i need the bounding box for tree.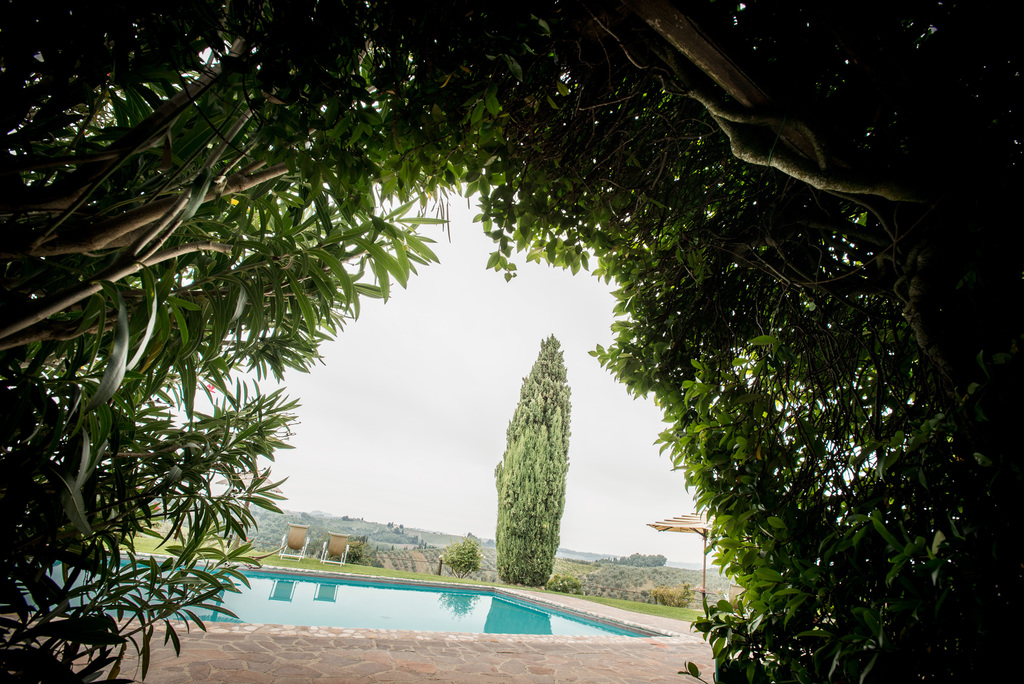
Here it is: 0/3/1023/683.
